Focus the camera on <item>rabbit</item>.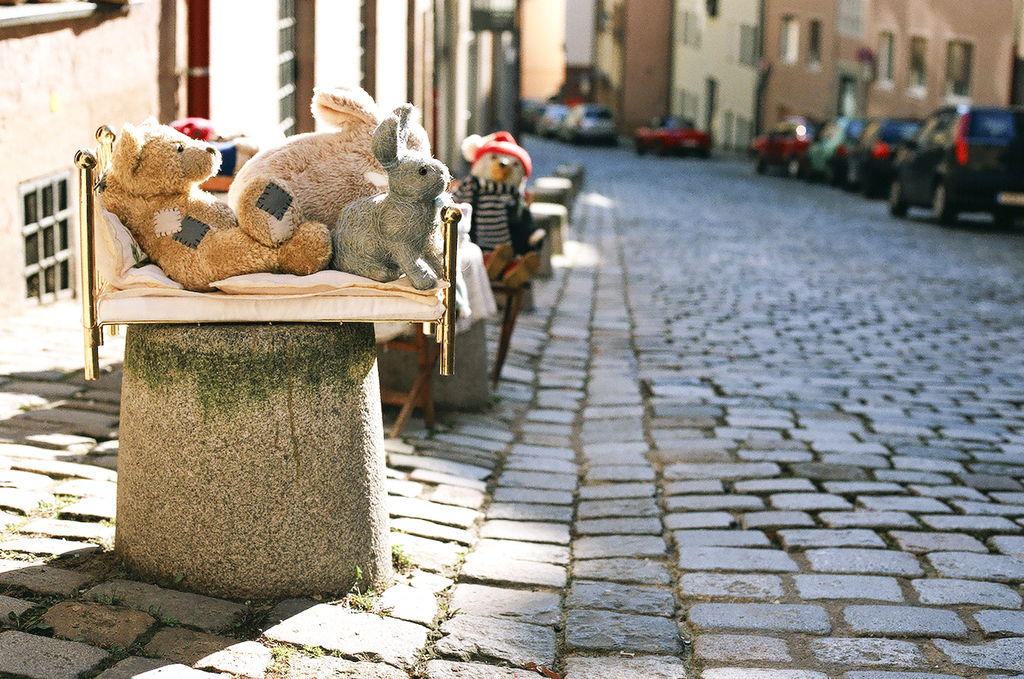
Focus region: (331, 101, 448, 292).
